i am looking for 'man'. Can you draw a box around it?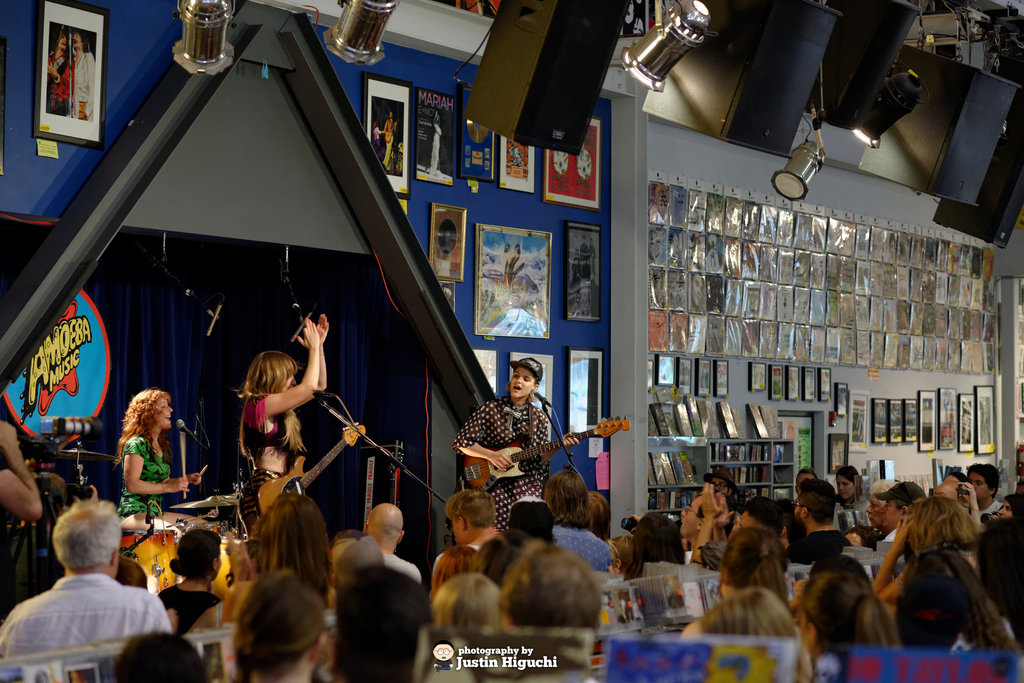
Sure, the bounding box is {"left": 68, "top": 32, "right": 97, "bottom": 122}.
